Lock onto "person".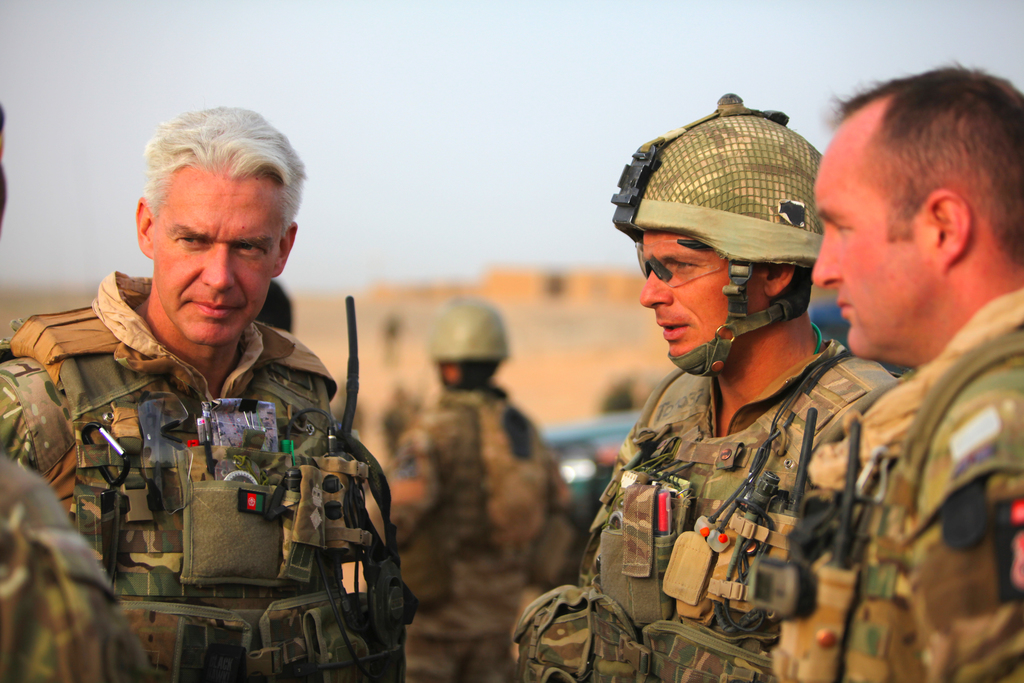
Locked: bbox=(572, 115, 874, 682).
